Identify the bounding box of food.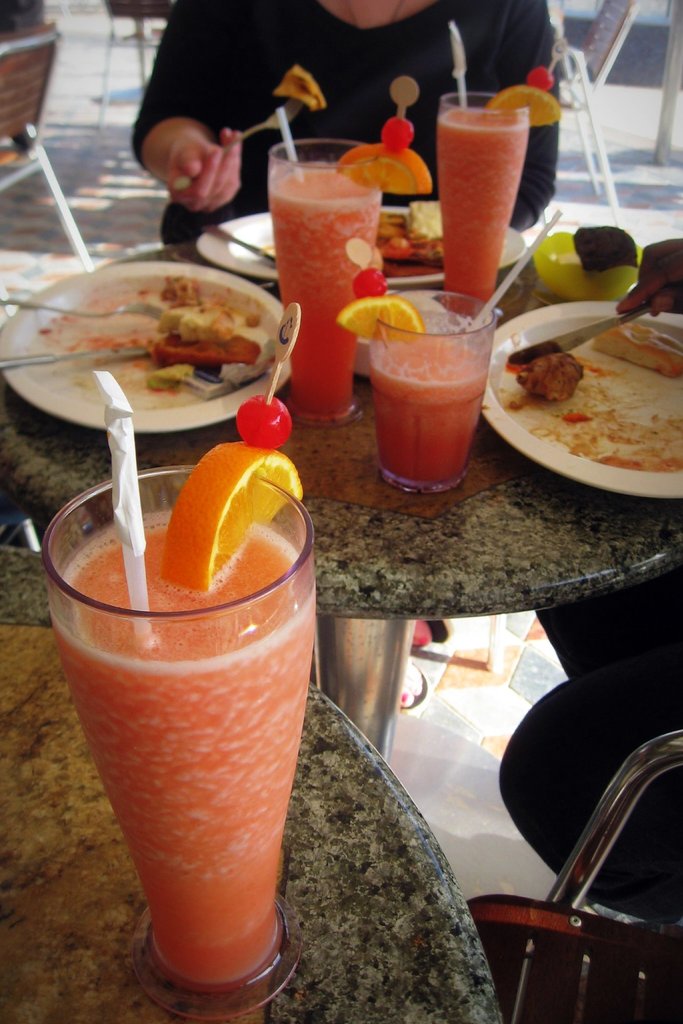
{"x1": 163, "y1": 439, "x2": 306, "y2": 591}.
